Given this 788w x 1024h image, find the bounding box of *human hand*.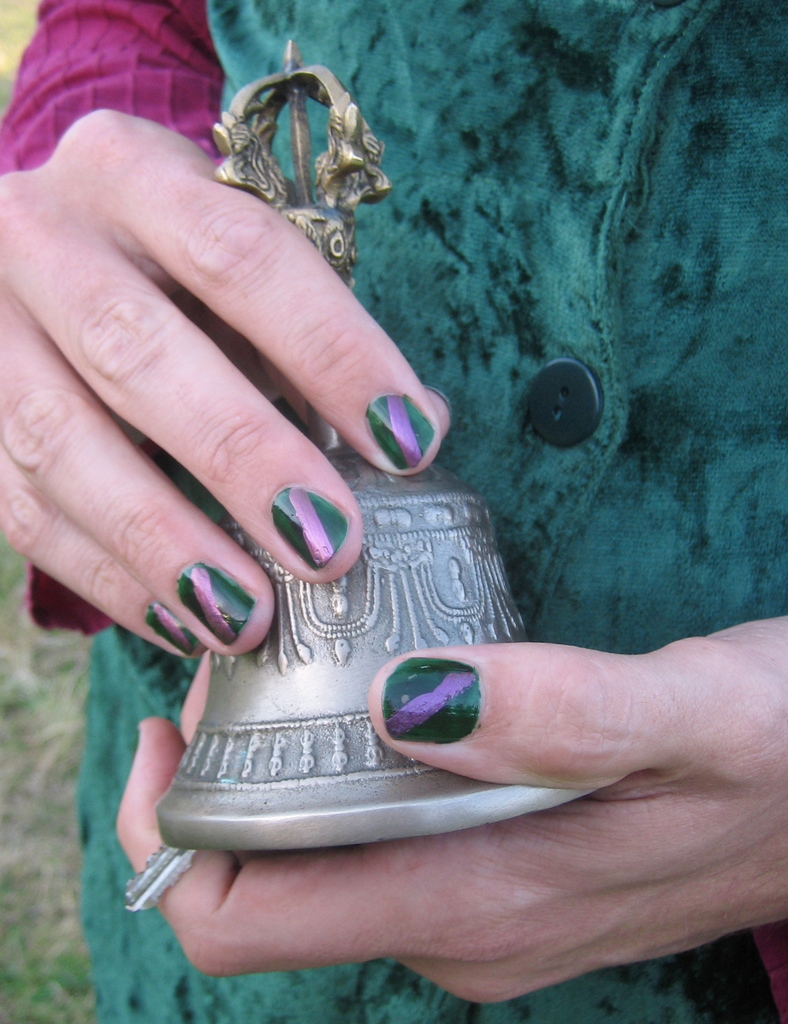
region(113, 610, 787, 1004).
